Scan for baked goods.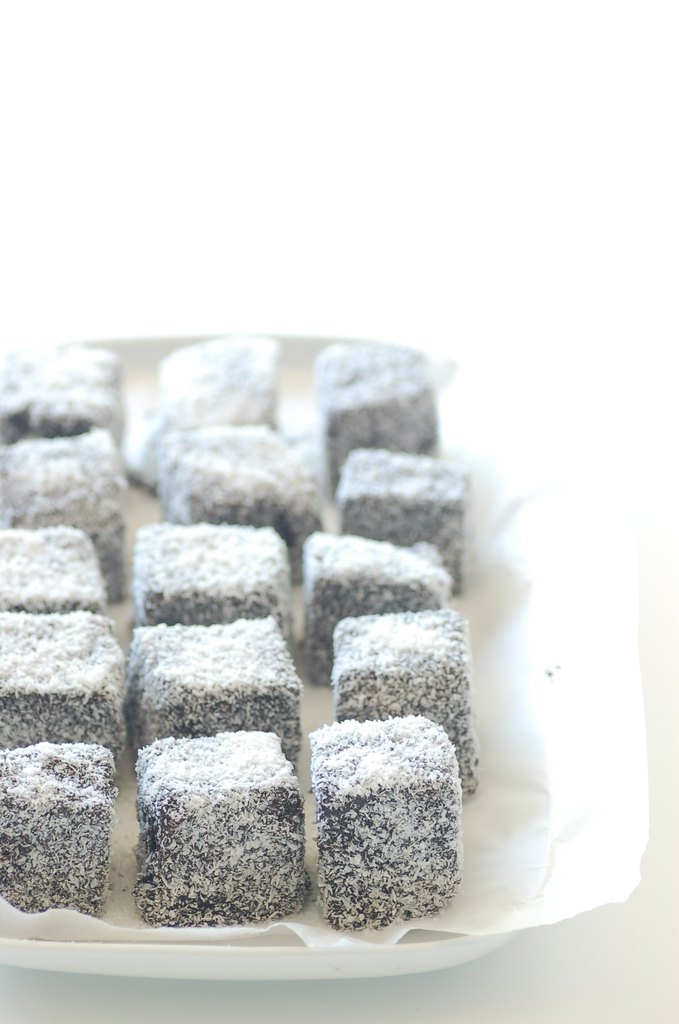
Scan result: detection(0, 428, 127, 608).
